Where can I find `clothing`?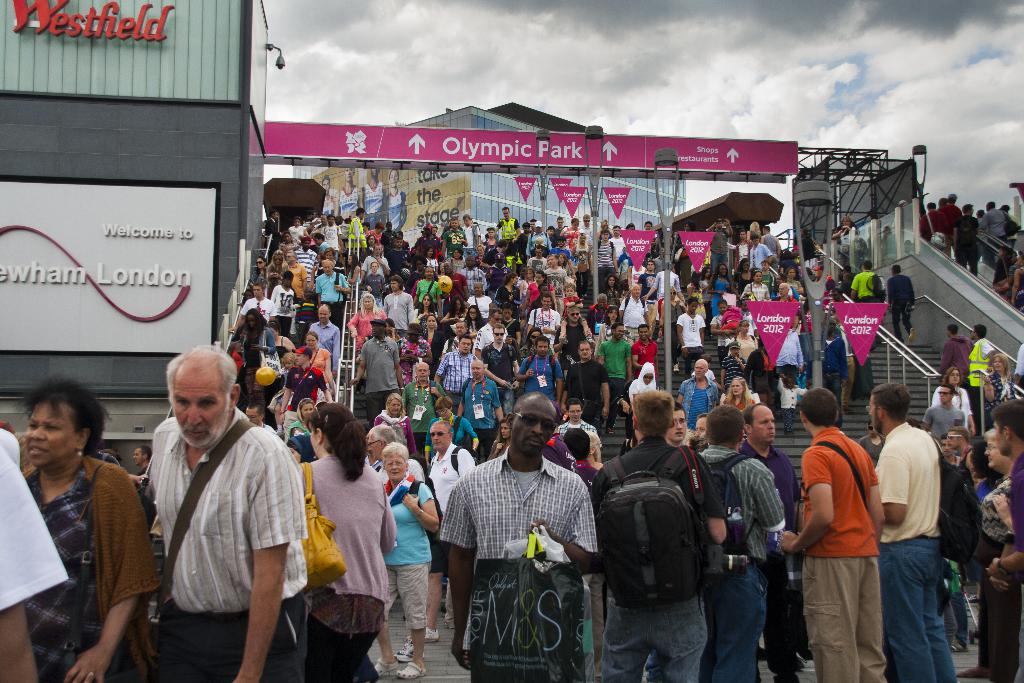
You can find it at locate(970, 339, 1005, 391).
